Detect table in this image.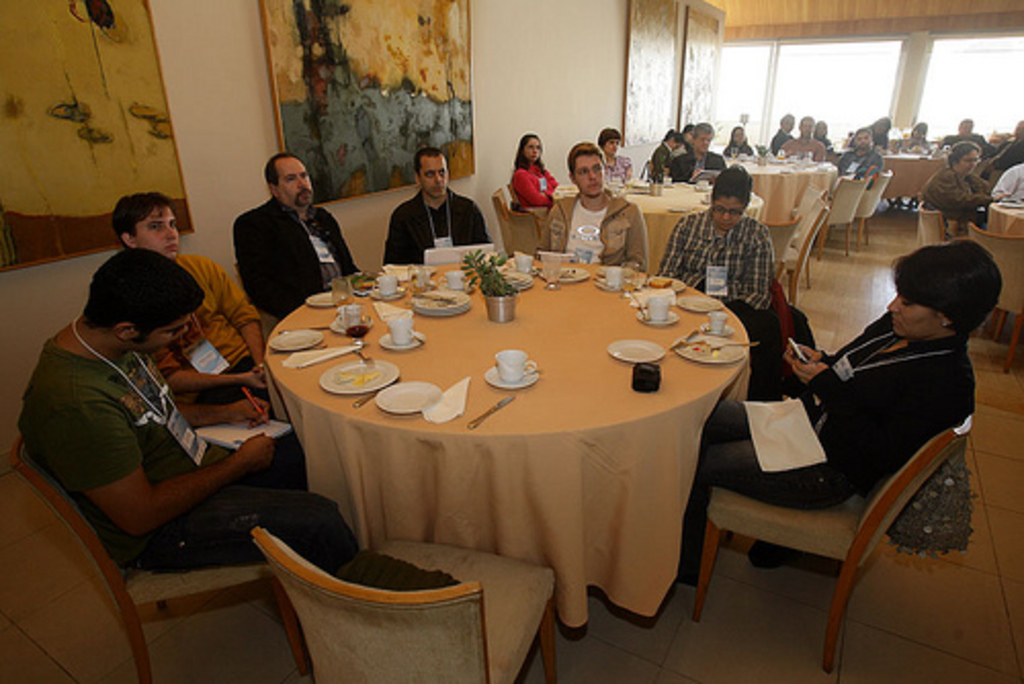
Detection: rect(985, 197, 1022, 238).
